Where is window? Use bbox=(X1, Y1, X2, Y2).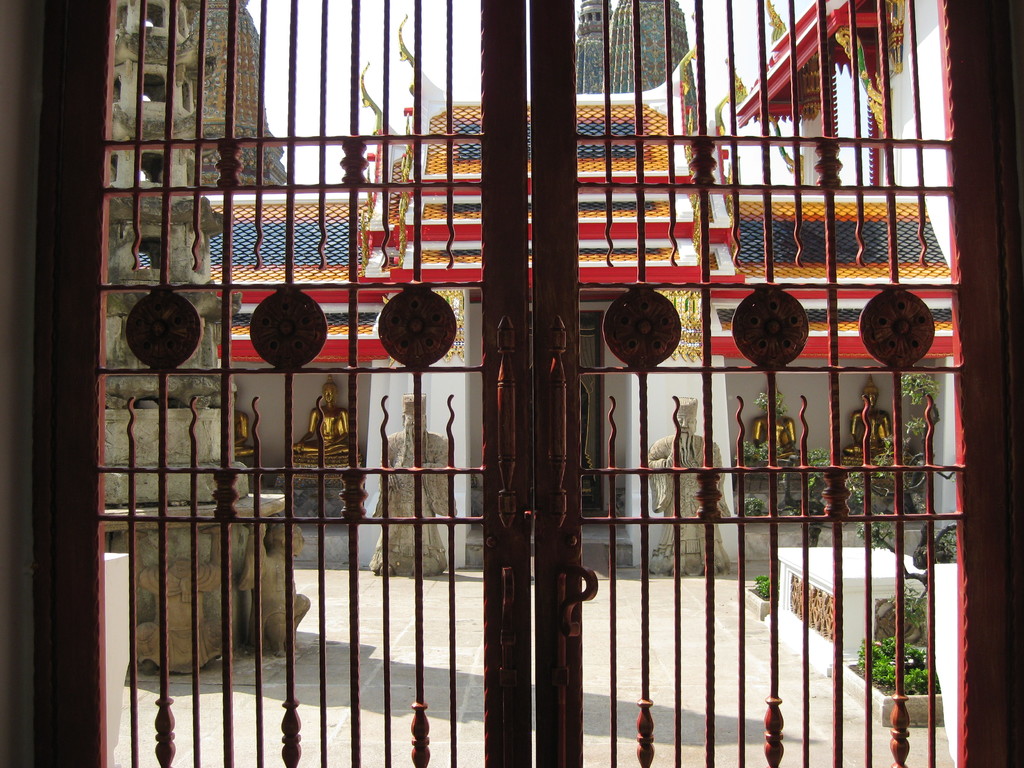
bbox=(148, 0, 168, 29).
